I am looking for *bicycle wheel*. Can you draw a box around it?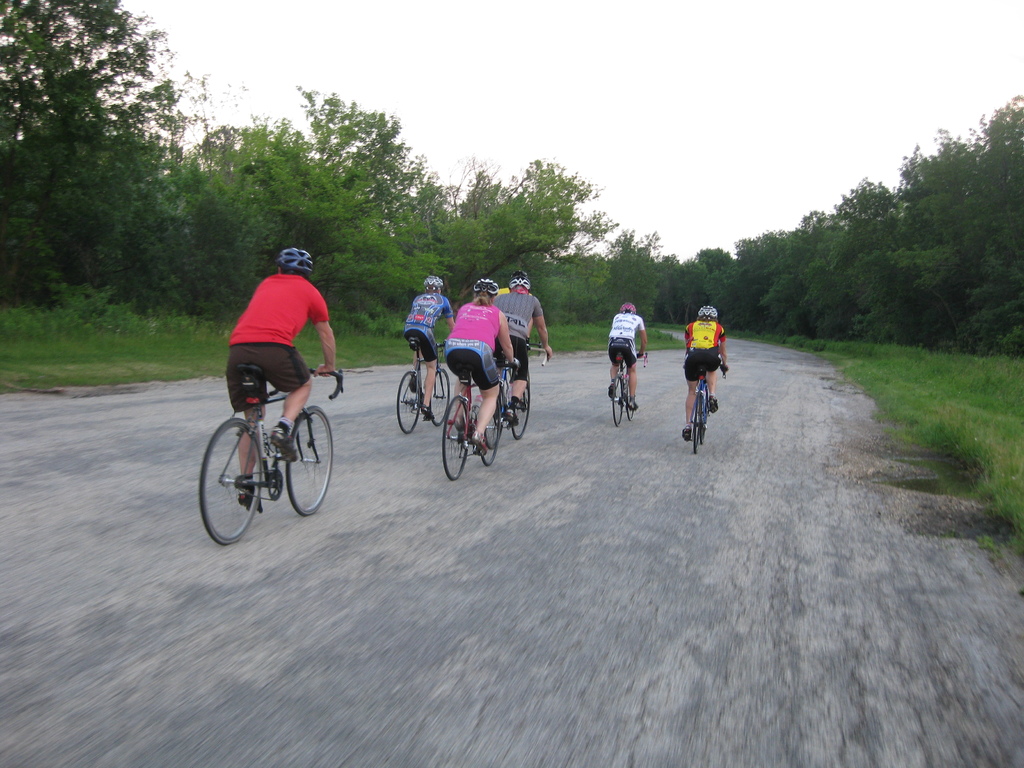
Sure, the bounding box is 395 371 422 435.
